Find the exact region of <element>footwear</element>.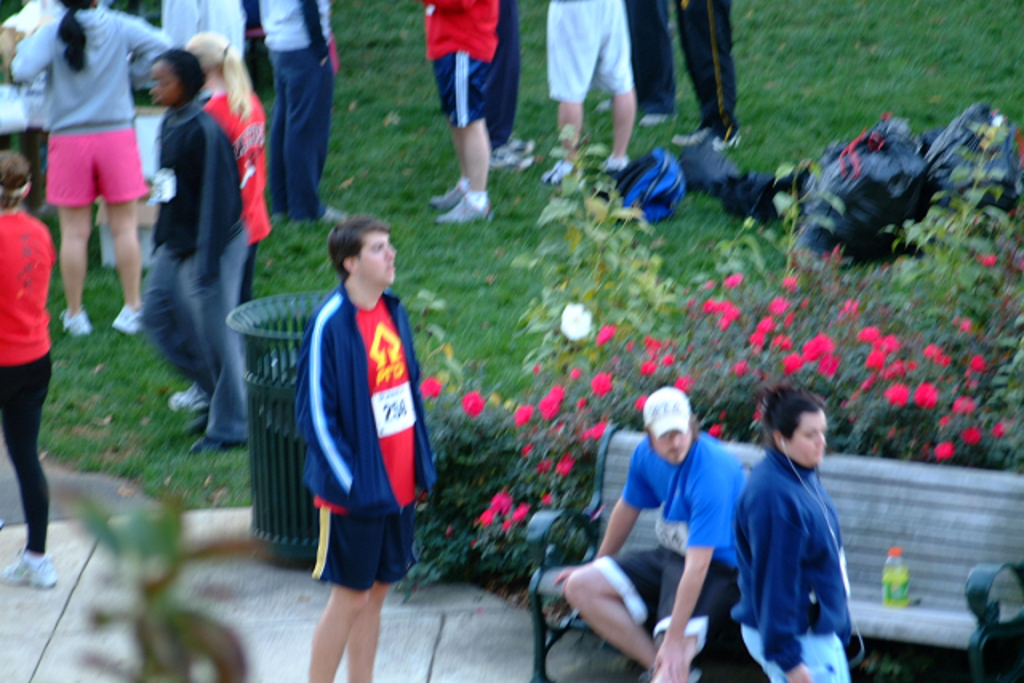
Exact region: left=541, top=163, right=560, bottom=179.
